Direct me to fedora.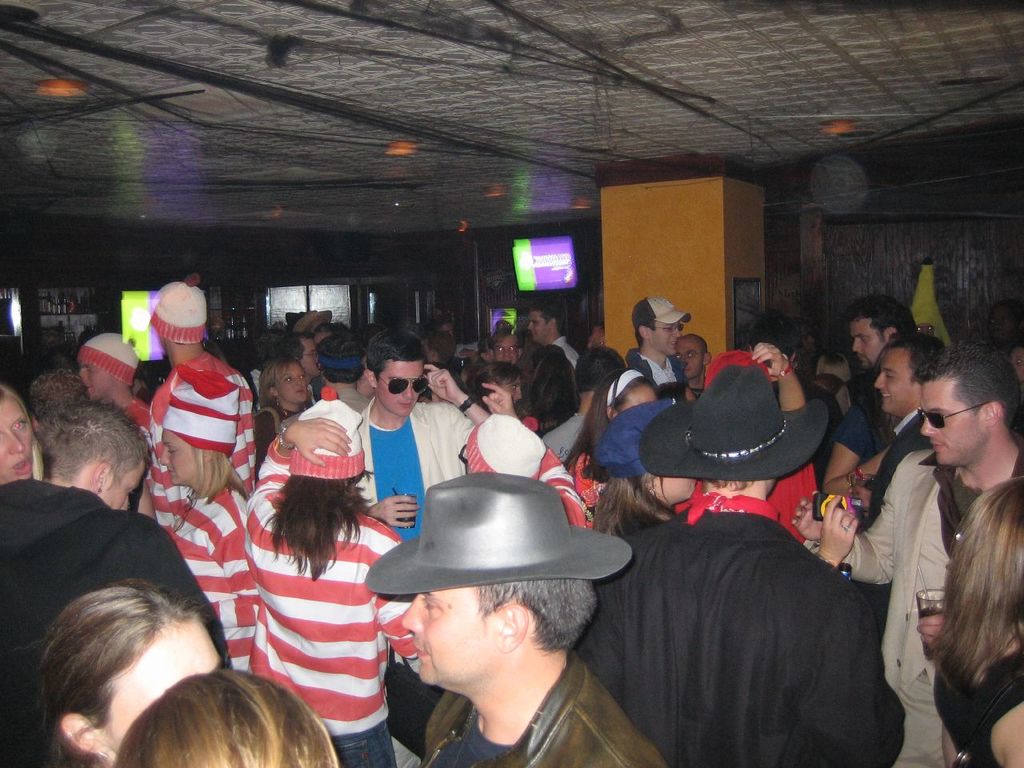
Direction: 357:471:639:597.
